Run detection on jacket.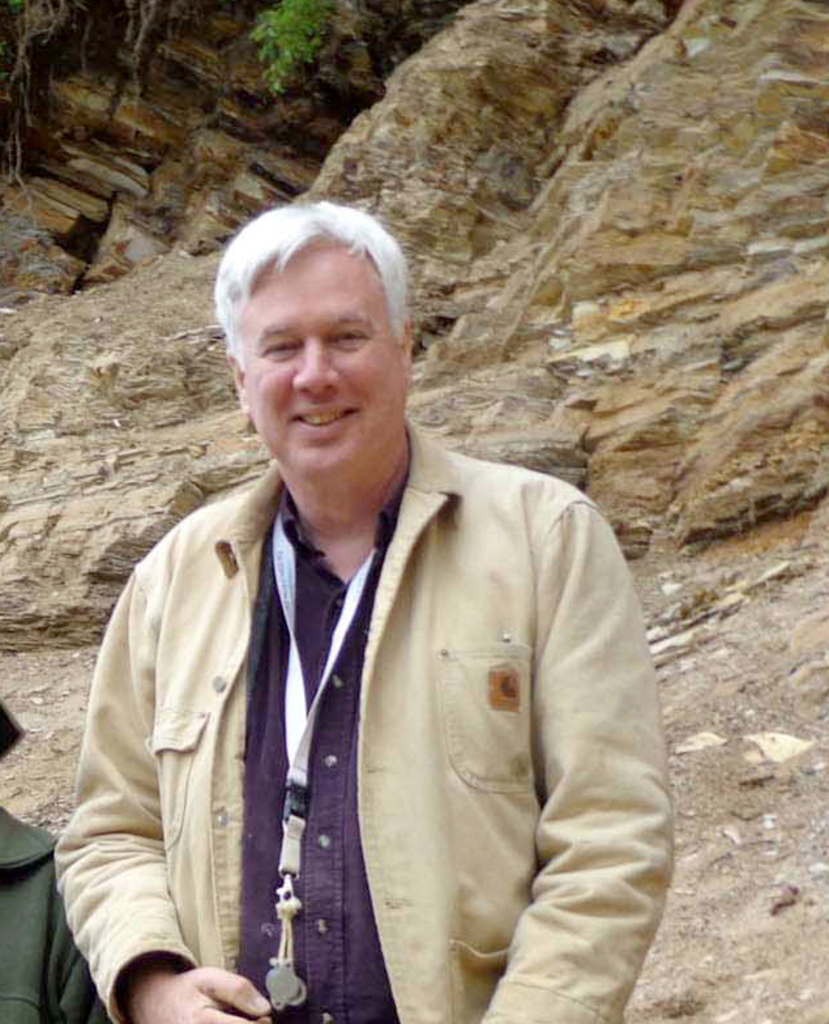
Result: [x1=0, y1=811, x2=110, y2=1023].
